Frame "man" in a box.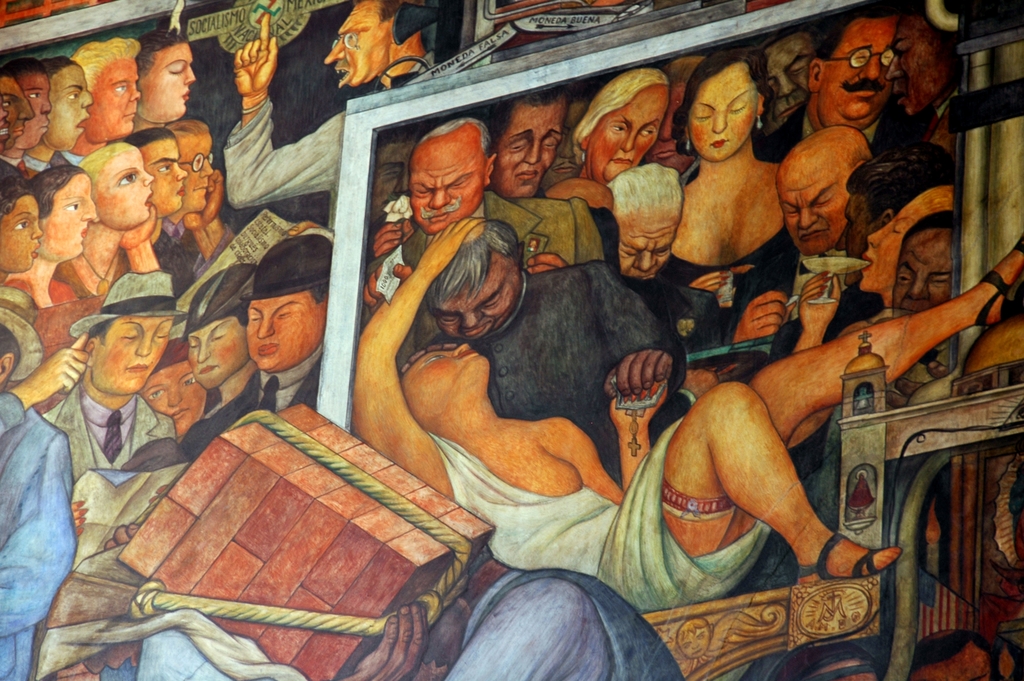
locate(0, 283, 78, 680).
